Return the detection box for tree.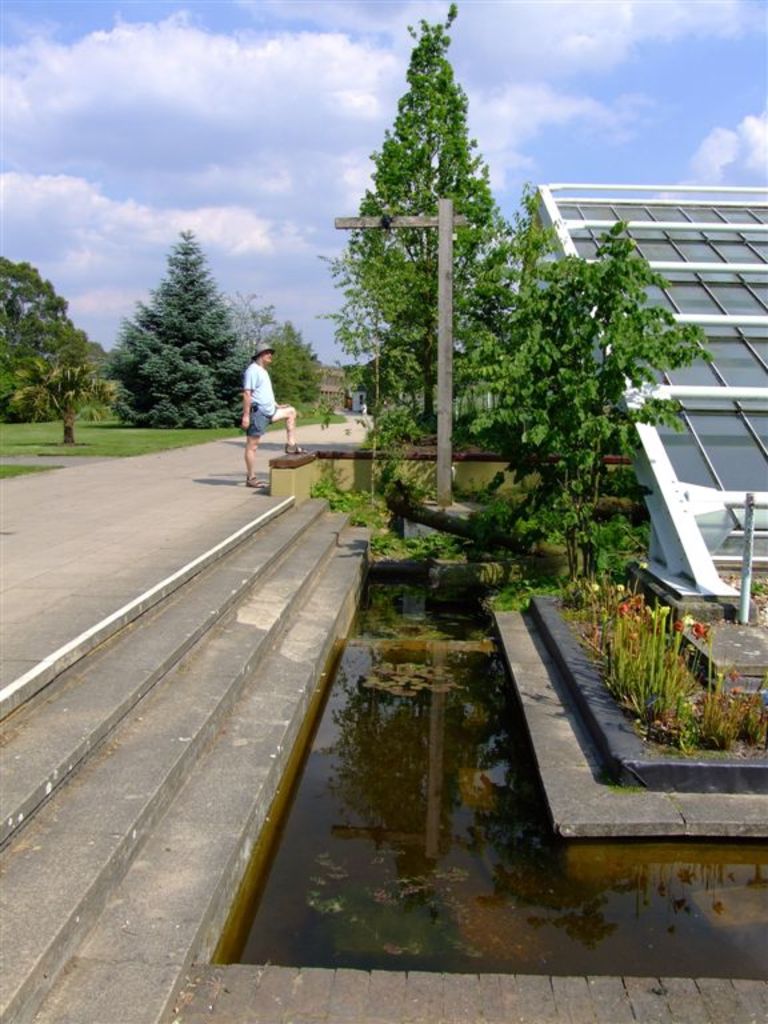
x1=87 y1=343 x2=135 y2=413.
